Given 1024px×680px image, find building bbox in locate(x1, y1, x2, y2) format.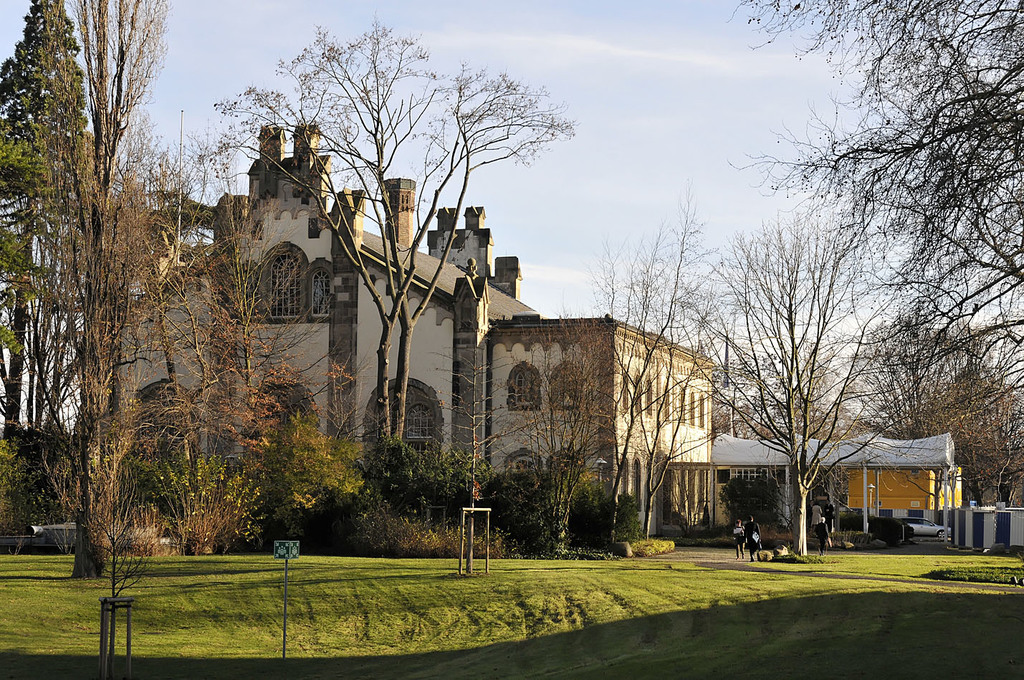
locate(92, 120, 713, 547).
